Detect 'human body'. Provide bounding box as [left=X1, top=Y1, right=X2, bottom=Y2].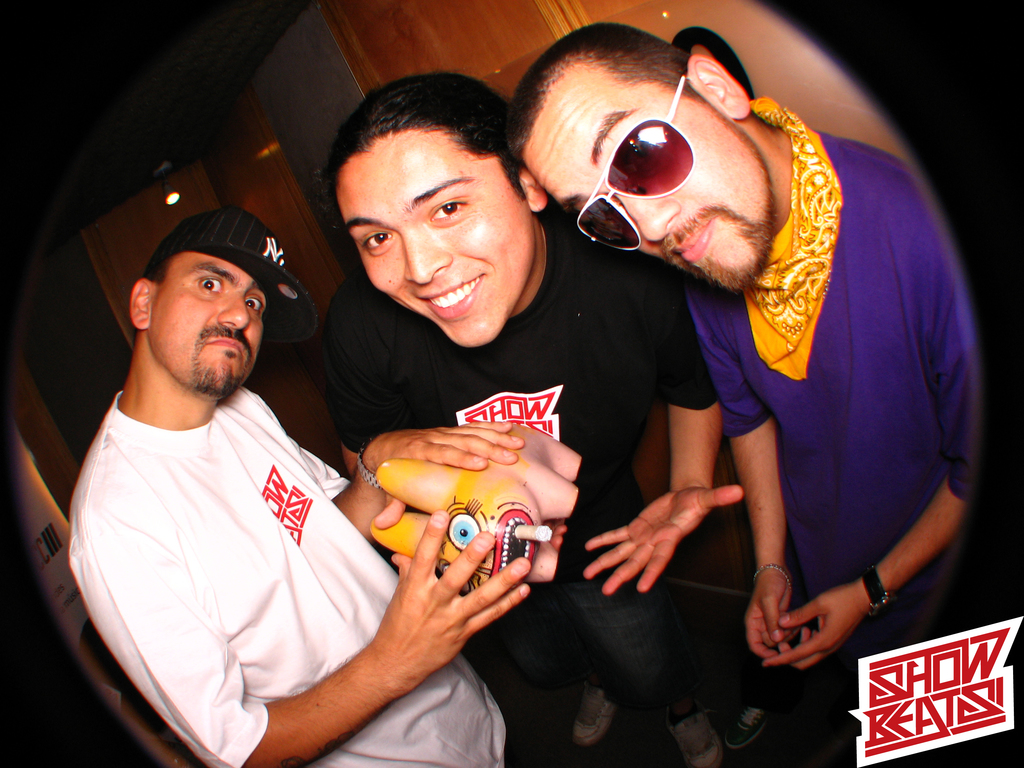
[left=70, top=143, right=507, bottom=767].
